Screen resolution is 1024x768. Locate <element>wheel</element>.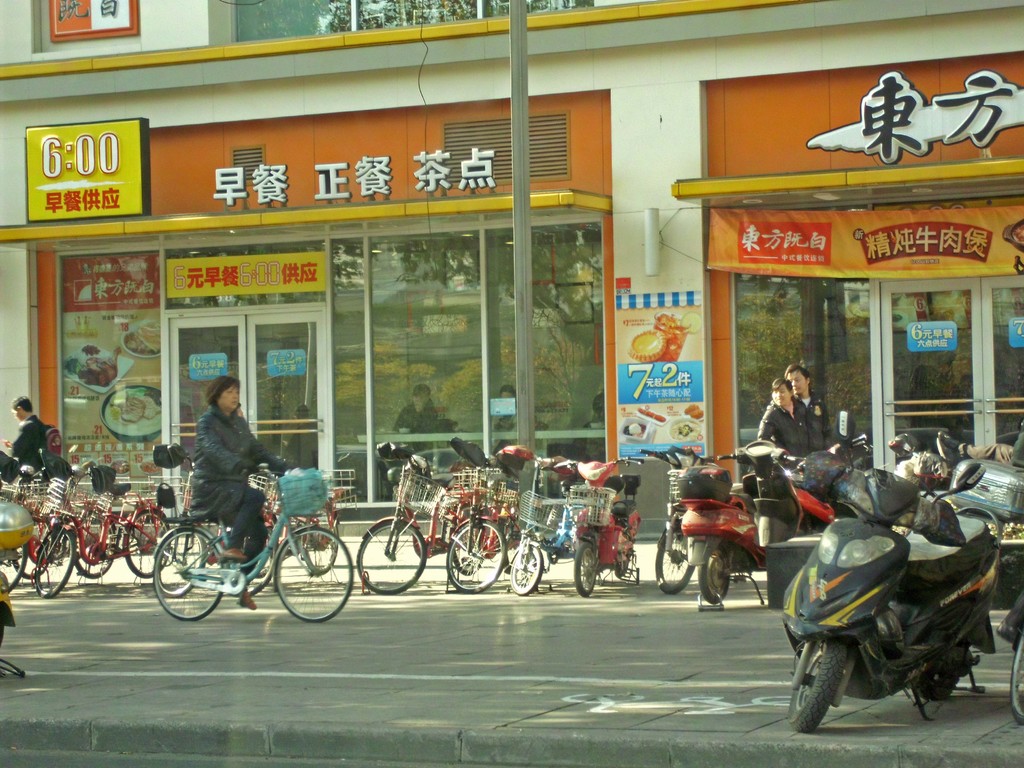
region(358, 520, 426, 594).
